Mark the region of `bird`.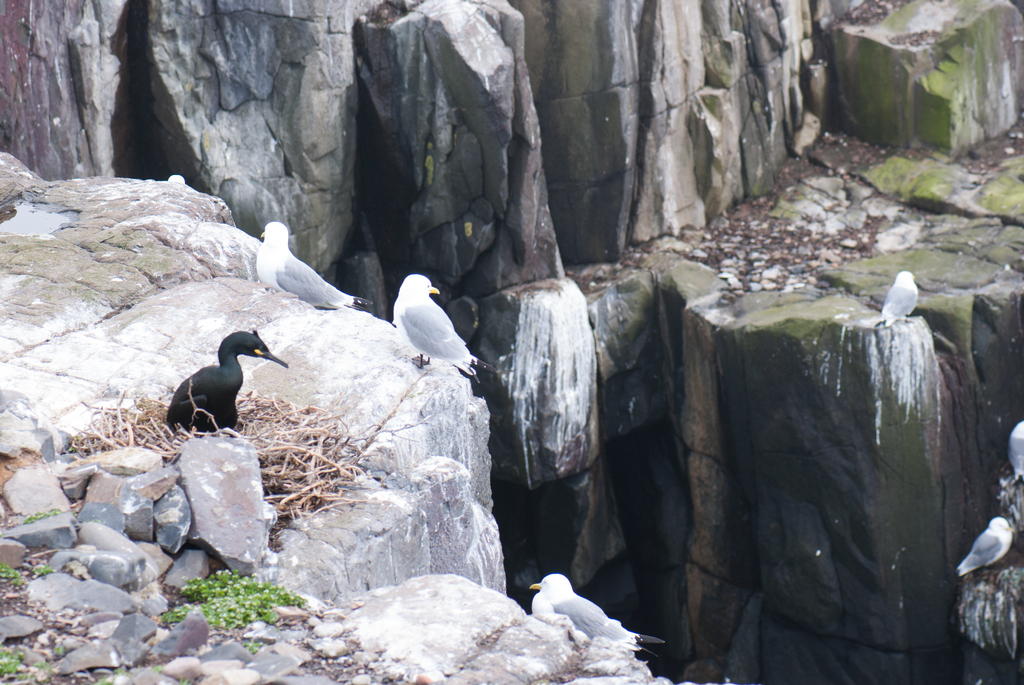
Region: [388,267,483,381].
